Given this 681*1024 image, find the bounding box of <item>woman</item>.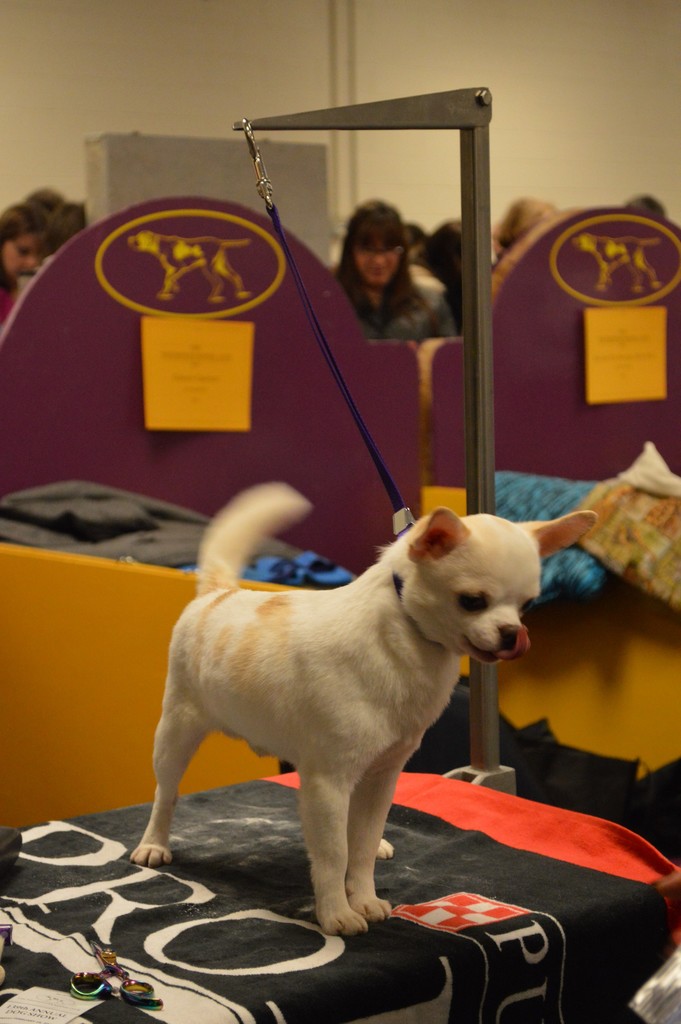
{"x1": 0, "y1": 199, "x2": 48, "y2": 304}.
